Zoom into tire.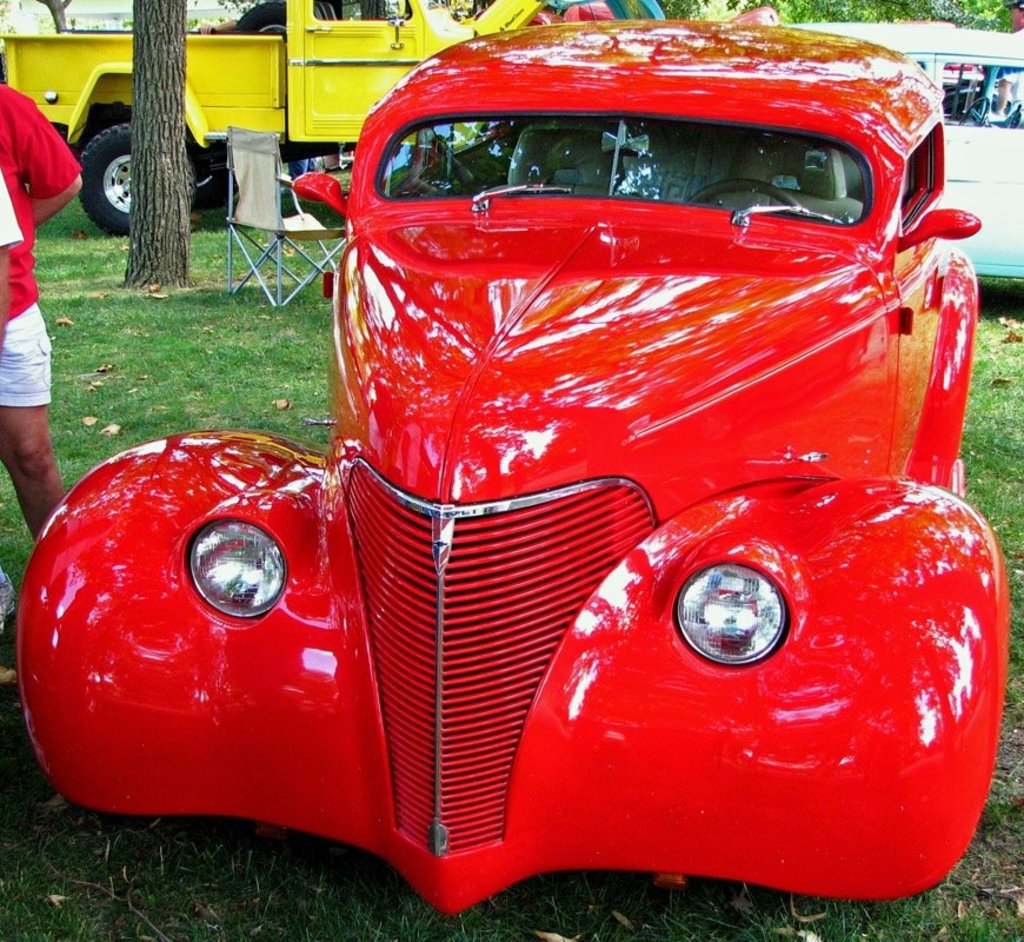
Zoom target: x1=79, y1=112, x2=187, y2=247.
